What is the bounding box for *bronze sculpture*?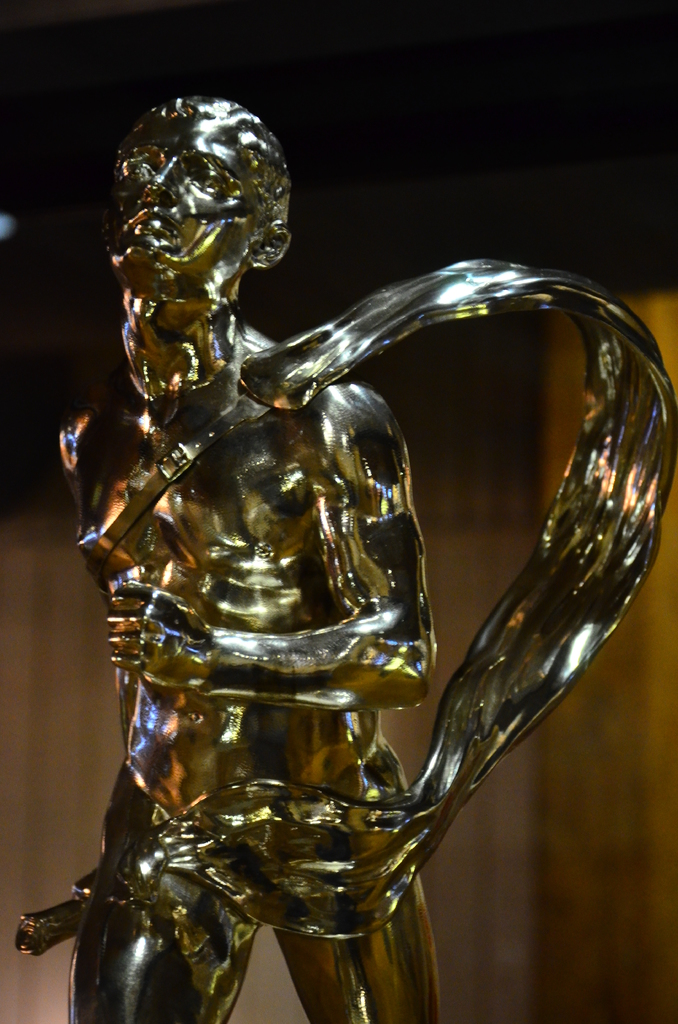
box(24, 105, 629, 954).
